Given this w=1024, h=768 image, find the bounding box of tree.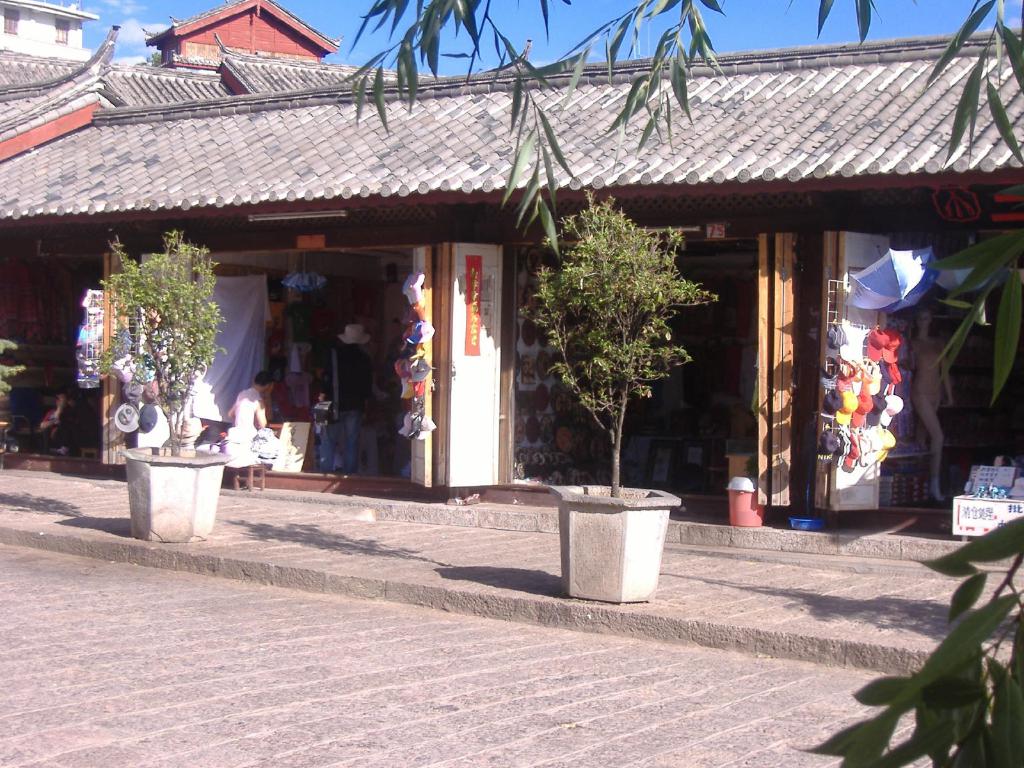
x1=337 y1=0 x2=1023 y2=411.
